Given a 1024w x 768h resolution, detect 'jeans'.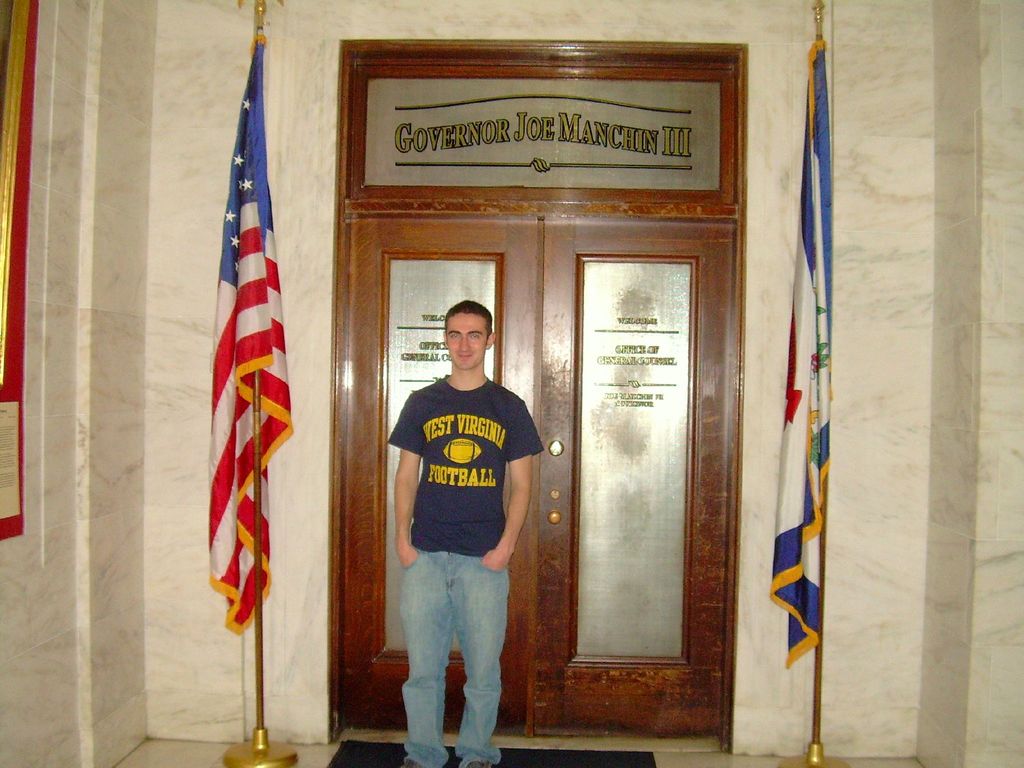
393 527 515 762.
